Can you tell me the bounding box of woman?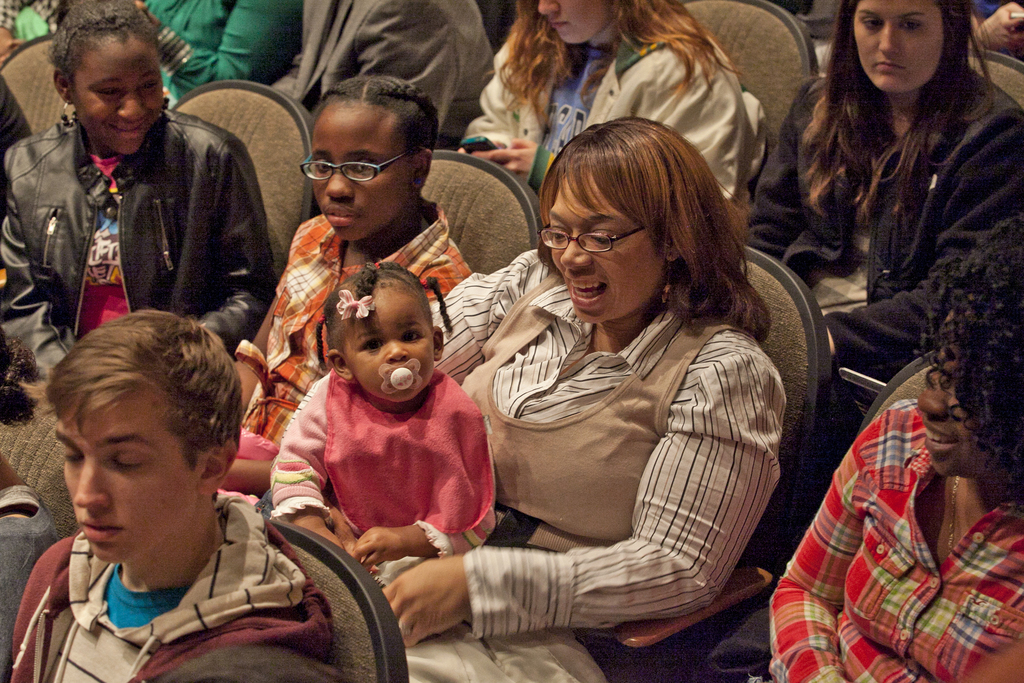
{"left": 710, "top": 218, "right": 1023, "bottom": 682}.
